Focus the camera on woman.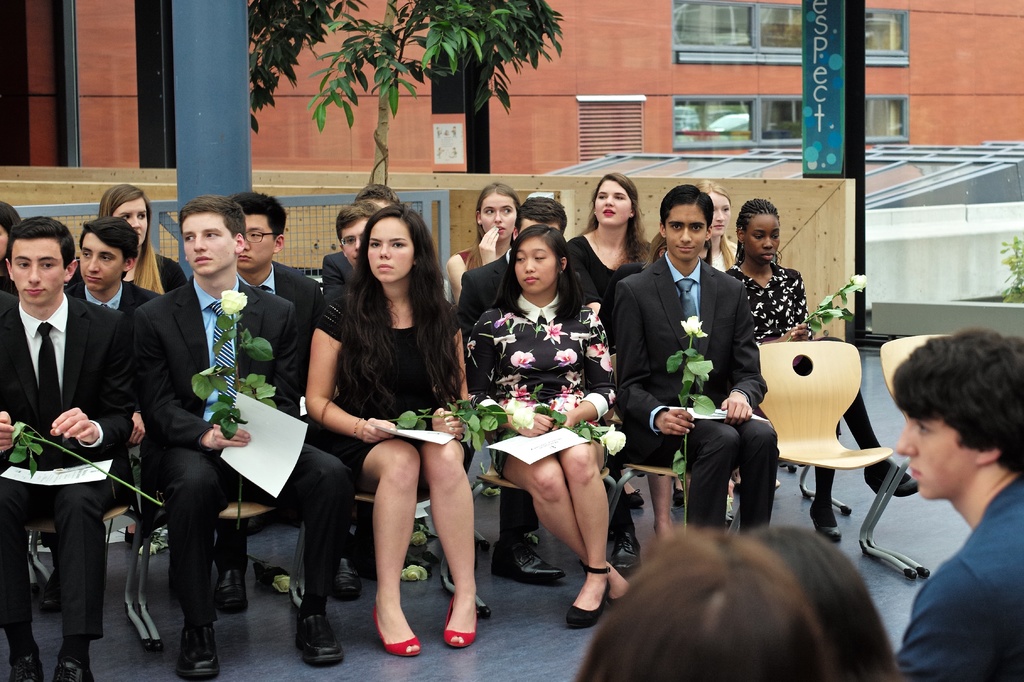
Focus region: bbox=(75, 182, 188, 549).
